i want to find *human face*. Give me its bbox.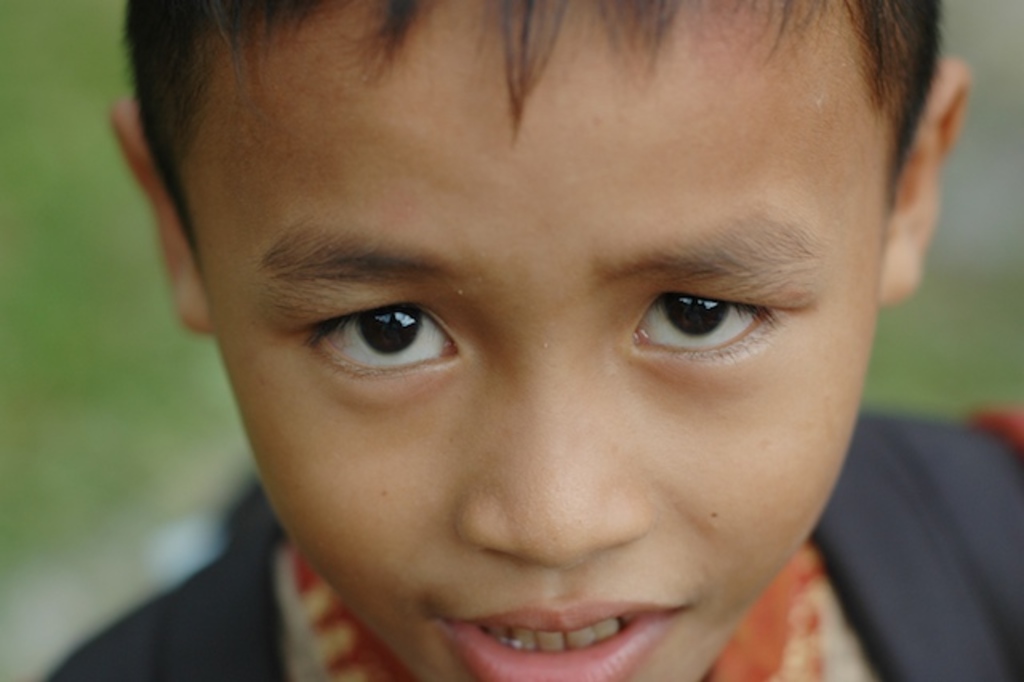
<region>181, 0, 886, 680</region>.
